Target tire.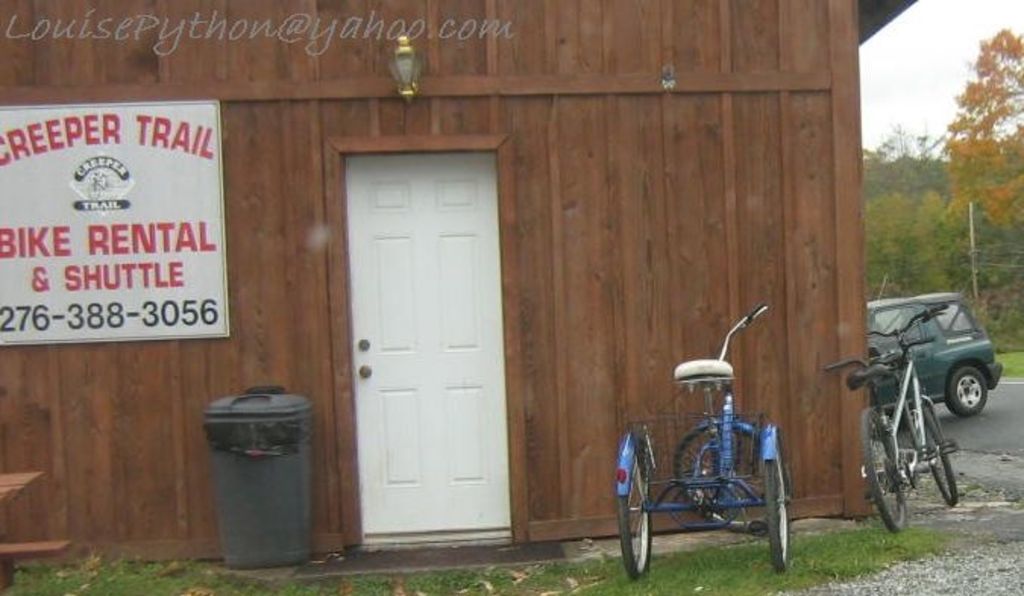
Target region: crop(918, 406, 957, 510).
